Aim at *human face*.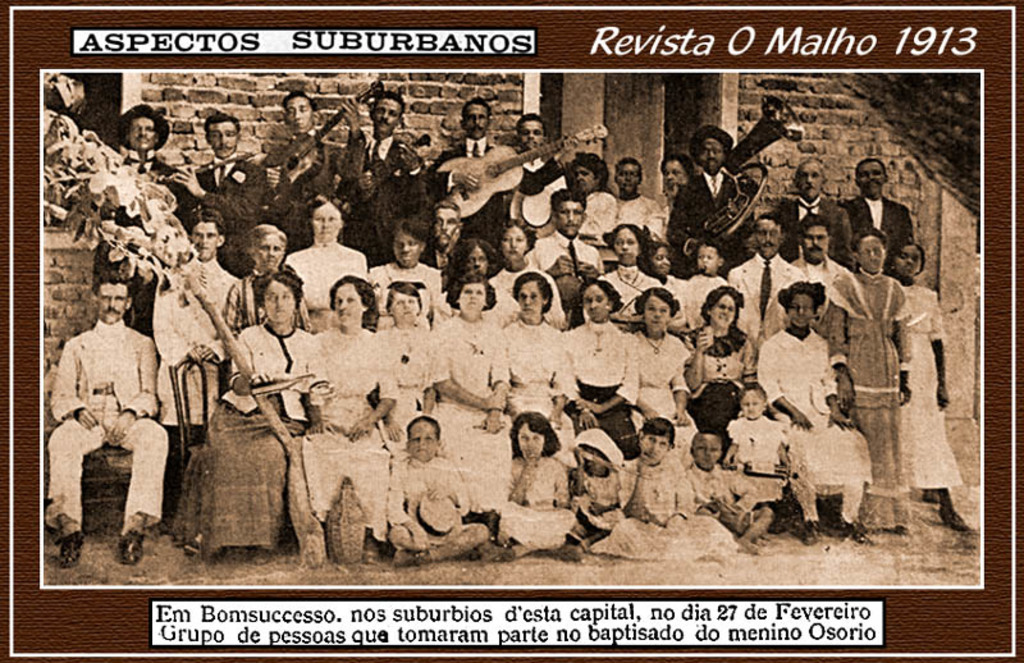
Aimed at 520, 119, 547, 147.
